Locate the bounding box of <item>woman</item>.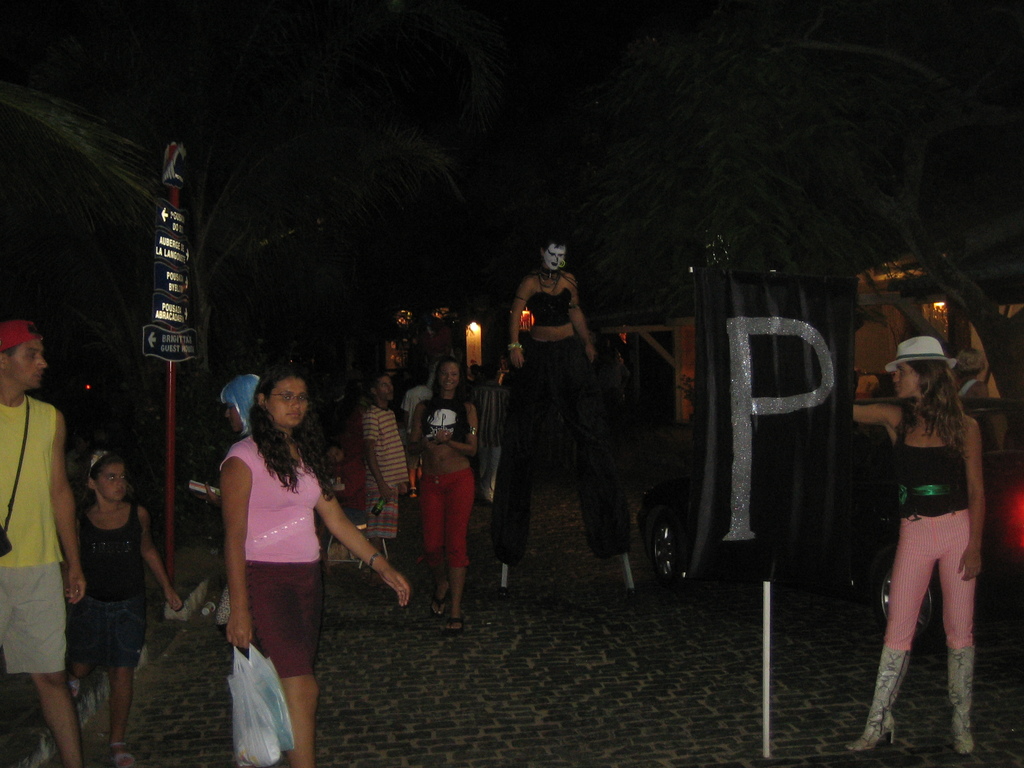
Bounding box: 847, 335, 991, 754.
